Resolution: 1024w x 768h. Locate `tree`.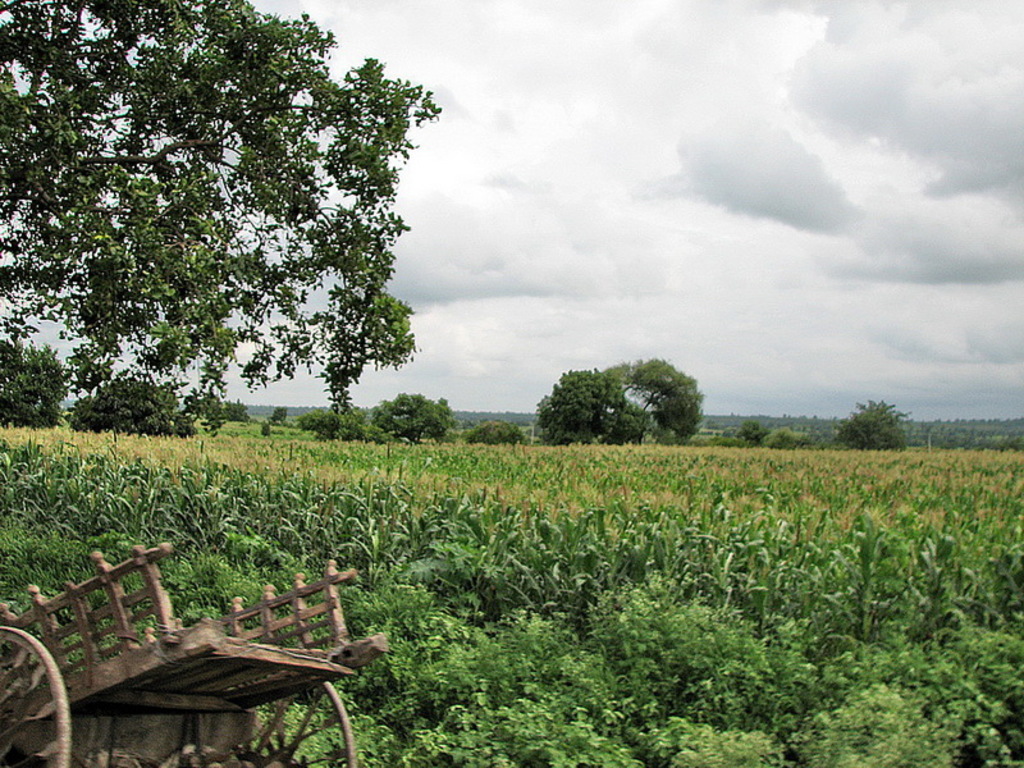
(466,420,534,448).
